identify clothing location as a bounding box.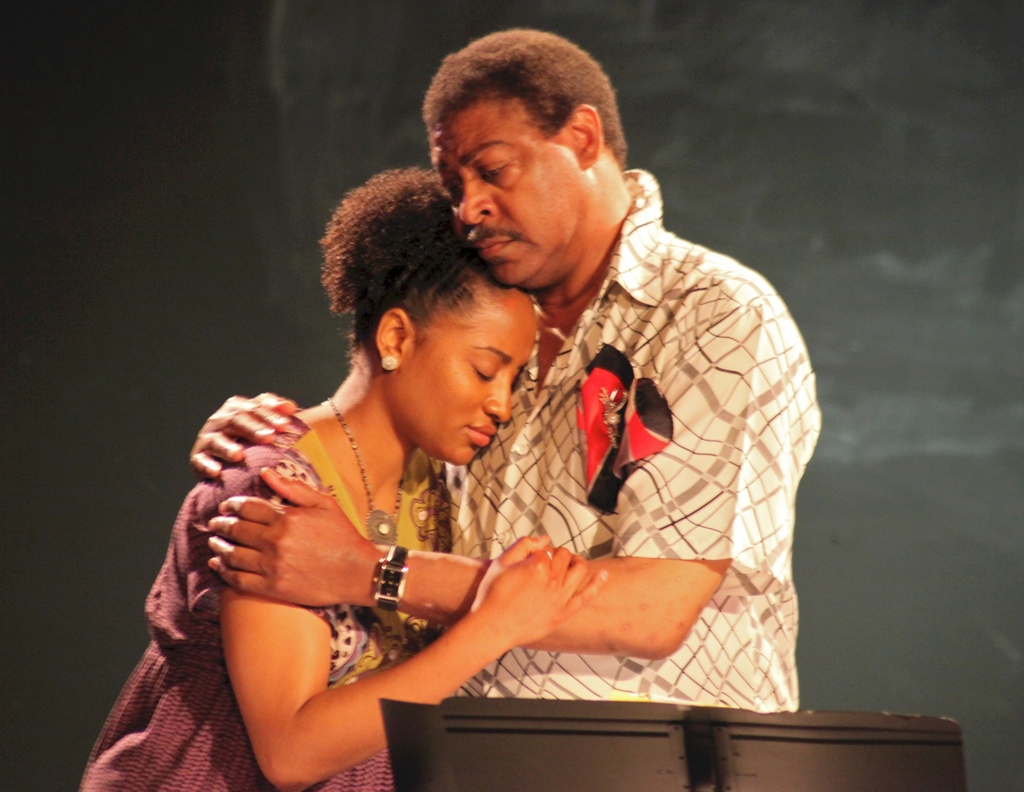
(left=81, top=402, right=454, bottom=791).
